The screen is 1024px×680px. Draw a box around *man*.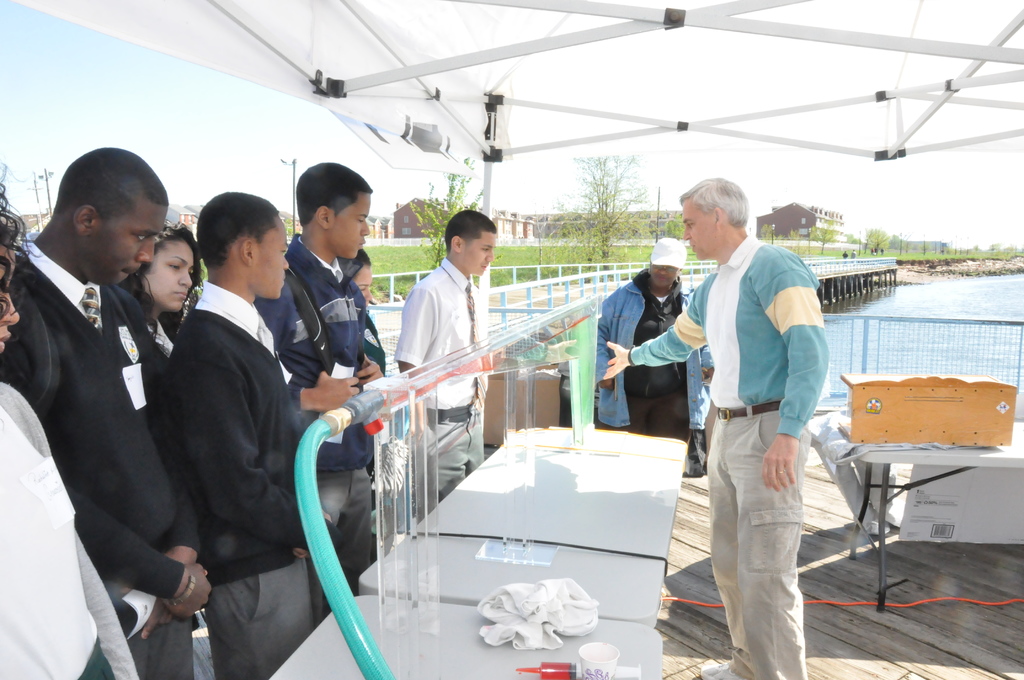
left=601, top=181, right=829, bottom=679.
